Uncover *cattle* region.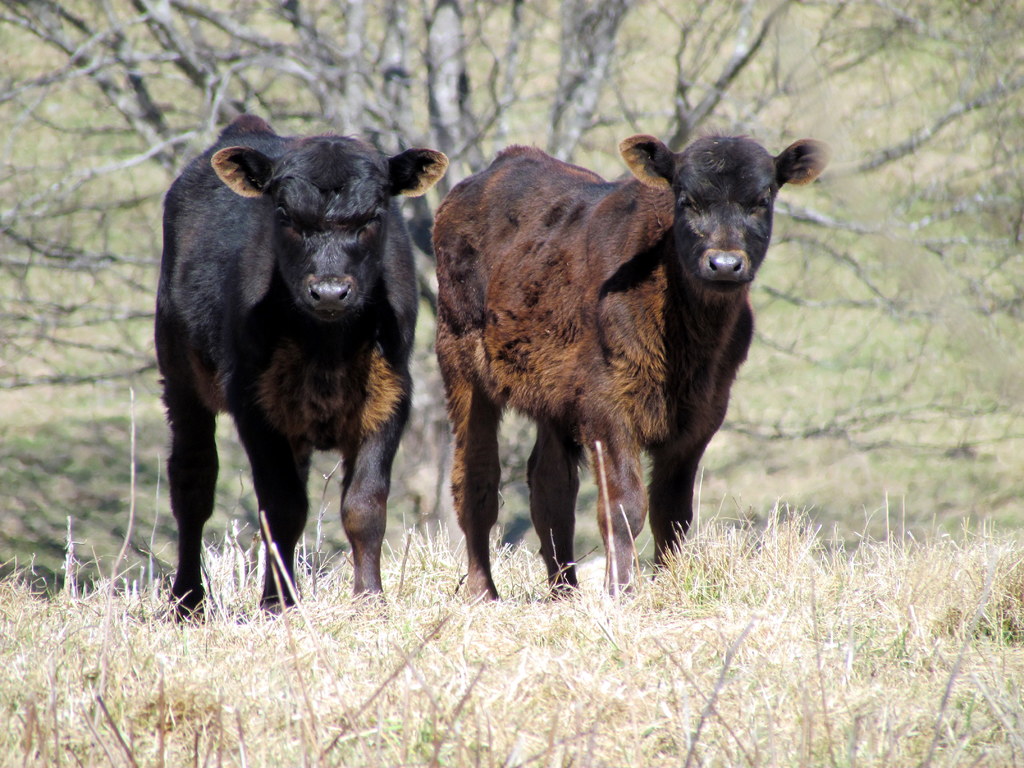
Uncovered: <region>429, 138, 828, 593</region>.
